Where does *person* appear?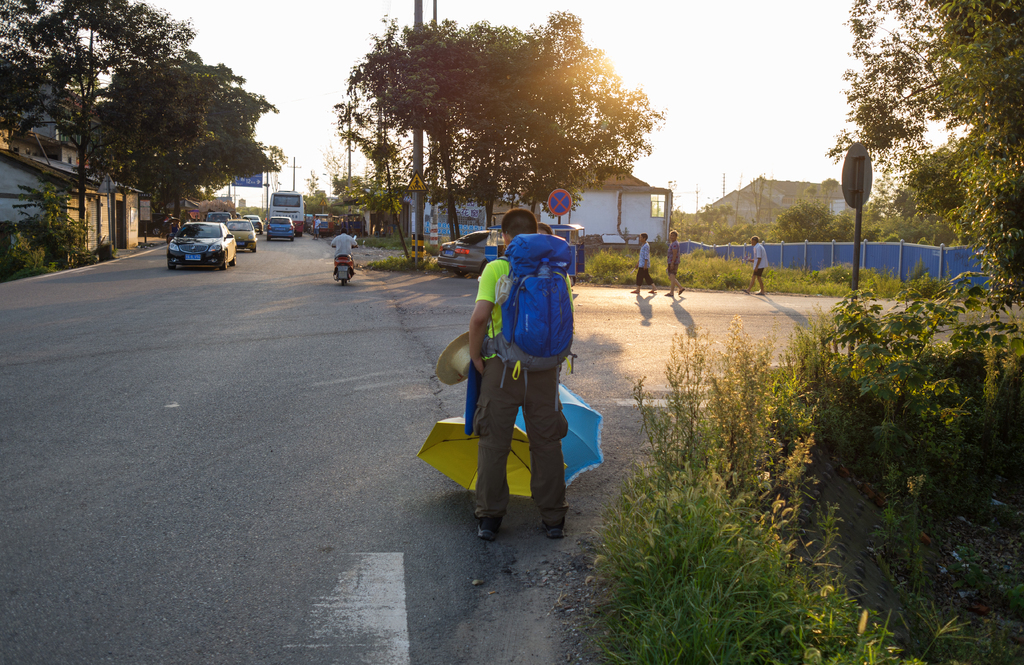
Appears at (635, 233, 657, 298).
